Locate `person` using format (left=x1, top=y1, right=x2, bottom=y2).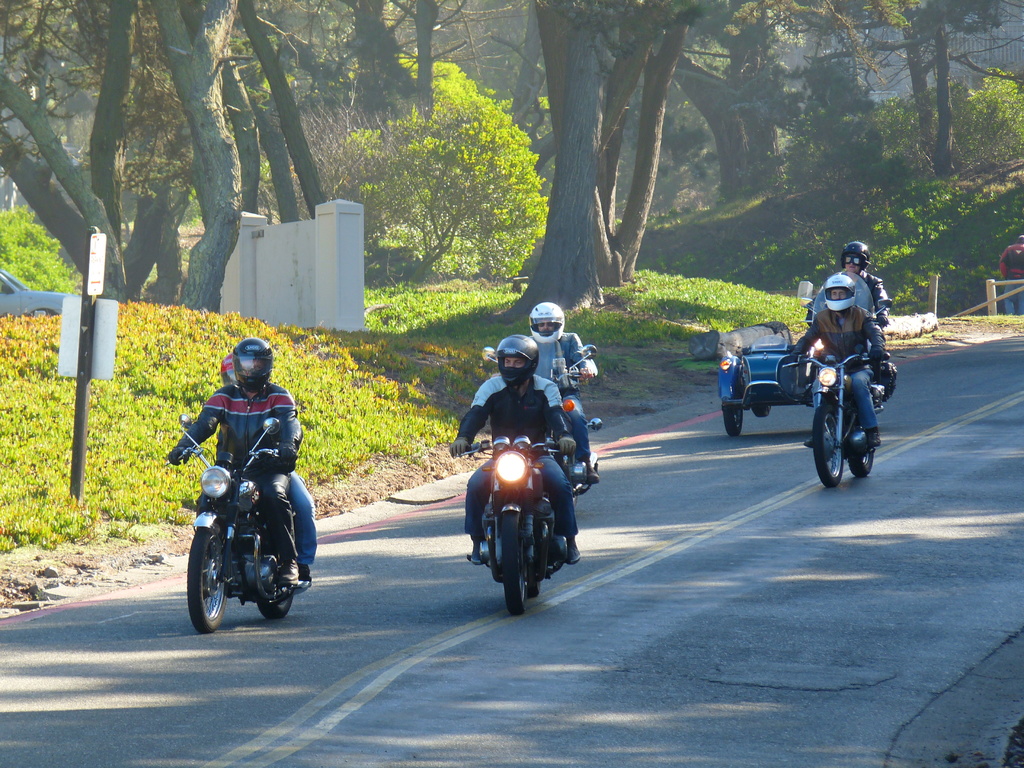
(left=808, top=237, right=888, bottom=344).
